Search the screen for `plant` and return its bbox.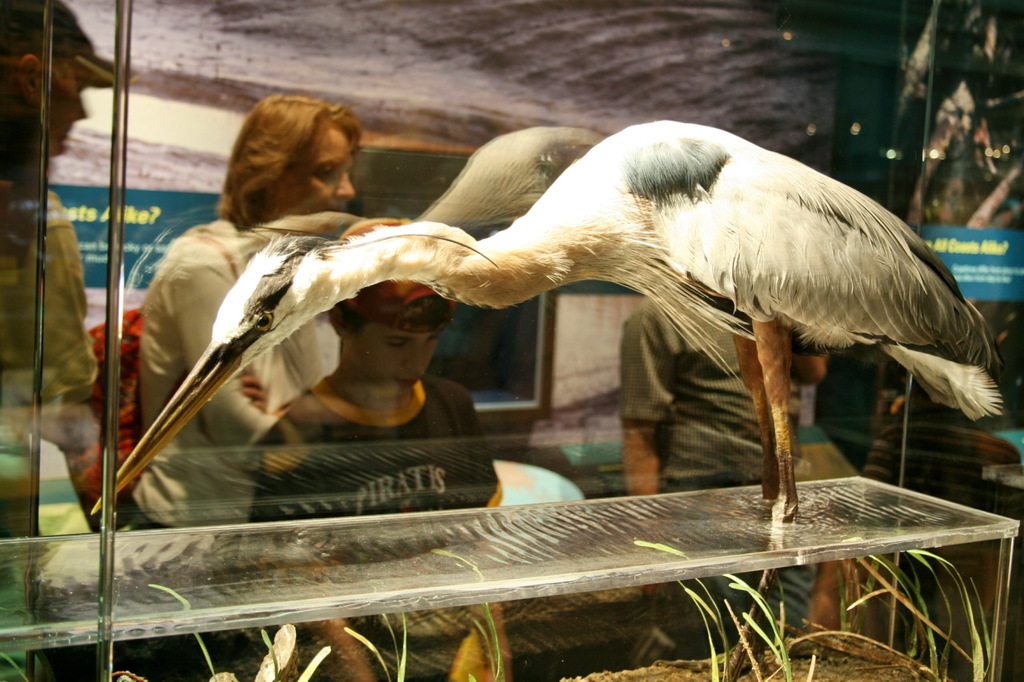
Found: box(435, 545, 506, 681).
